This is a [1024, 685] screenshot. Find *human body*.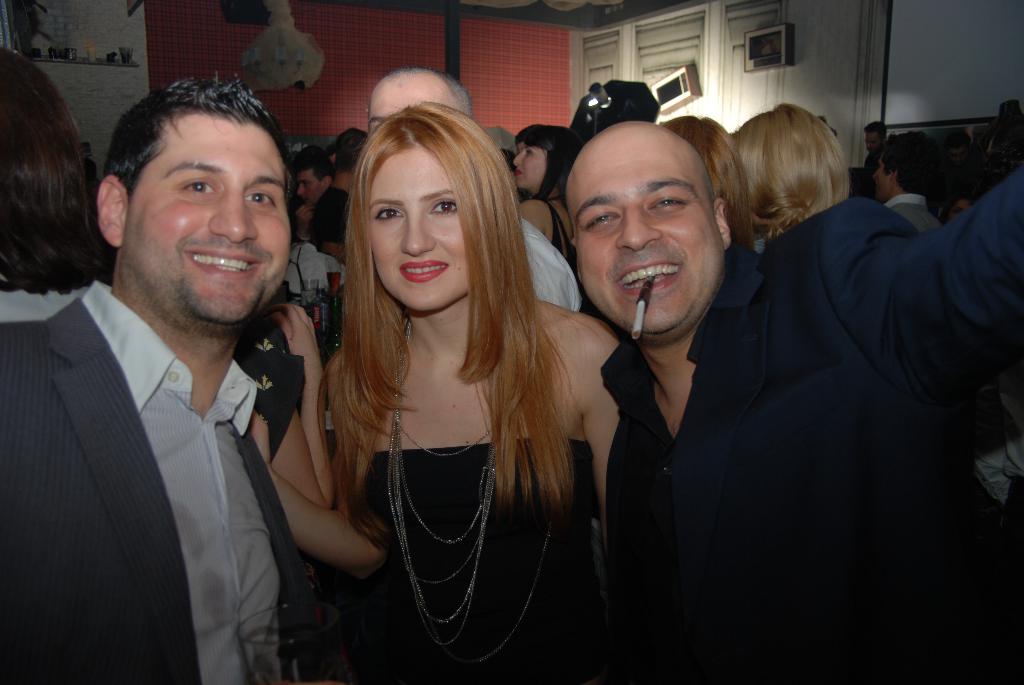
Bounding box: Rect(0, 280, 310, 684).
